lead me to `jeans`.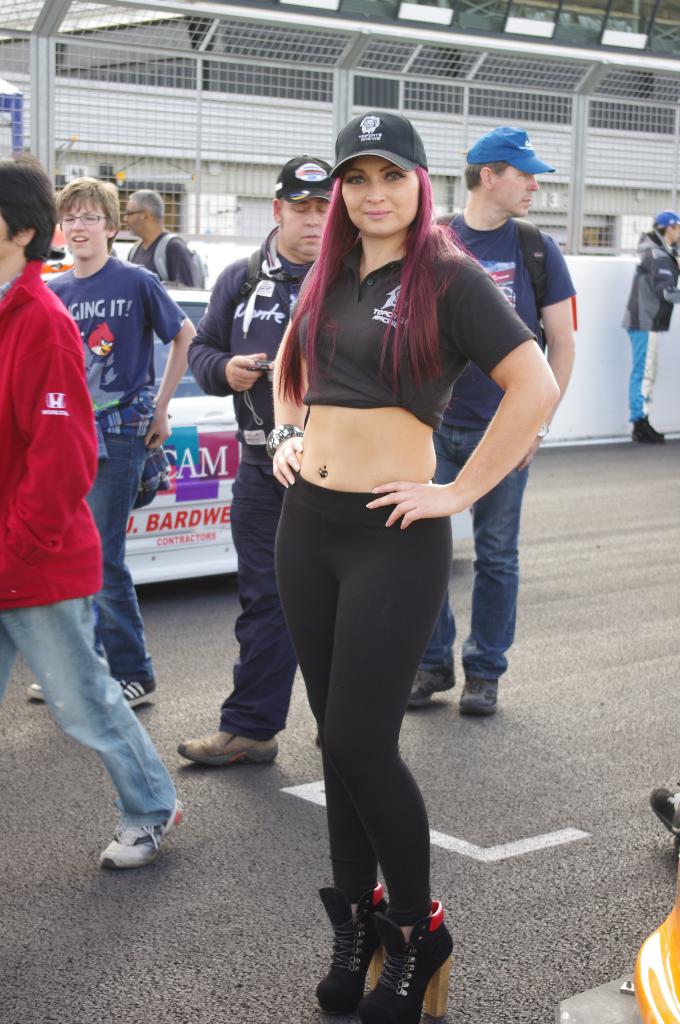
Lead to locate(0, 598, 177, 830).
